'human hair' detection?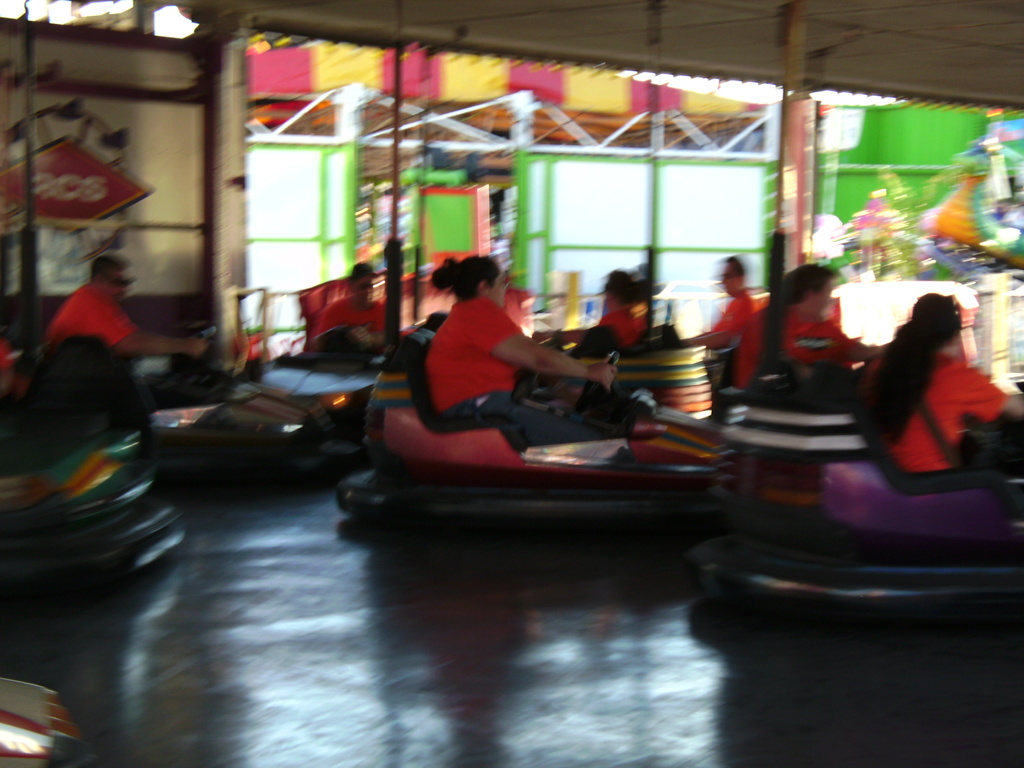
bbox=(605, 267, 637, 308)
